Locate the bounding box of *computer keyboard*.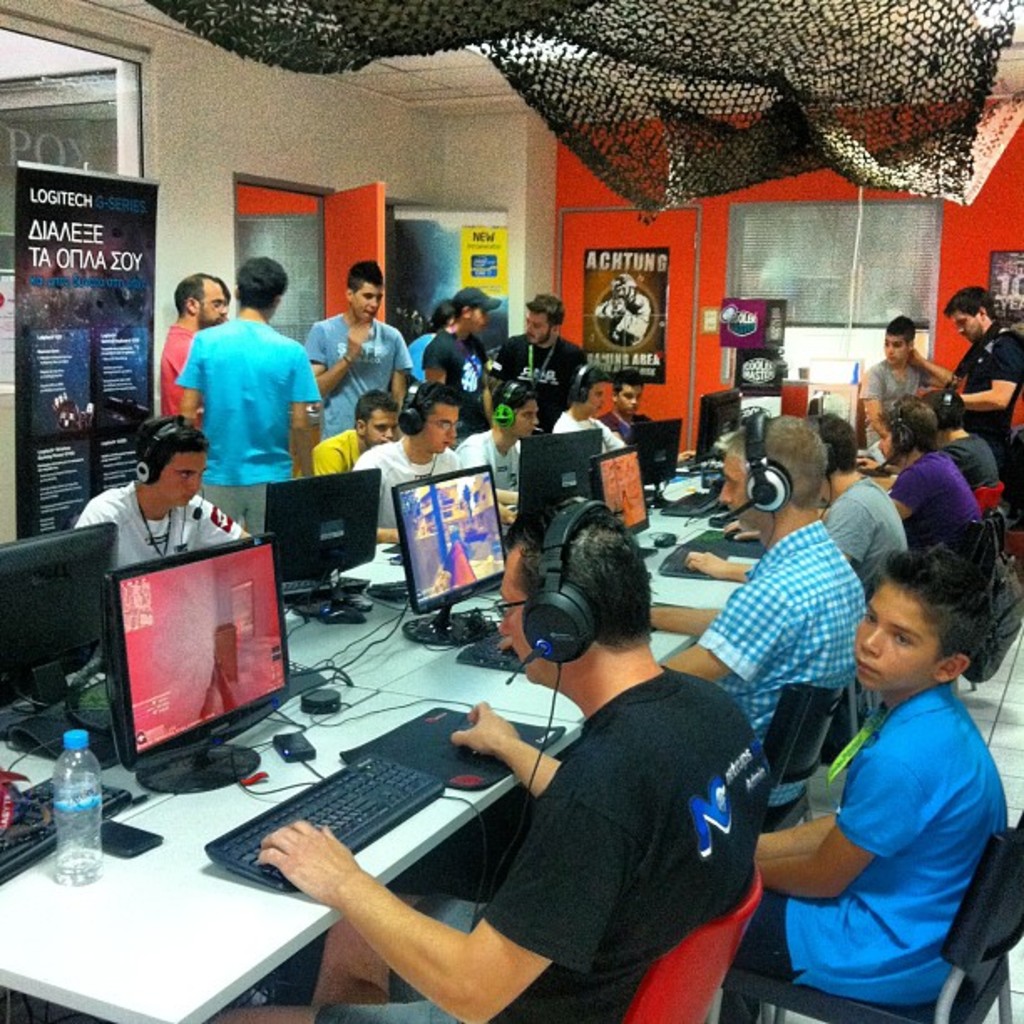
Bounding box: {"left": 368, "top": 576, "right": 410, "bottom": 604}.
